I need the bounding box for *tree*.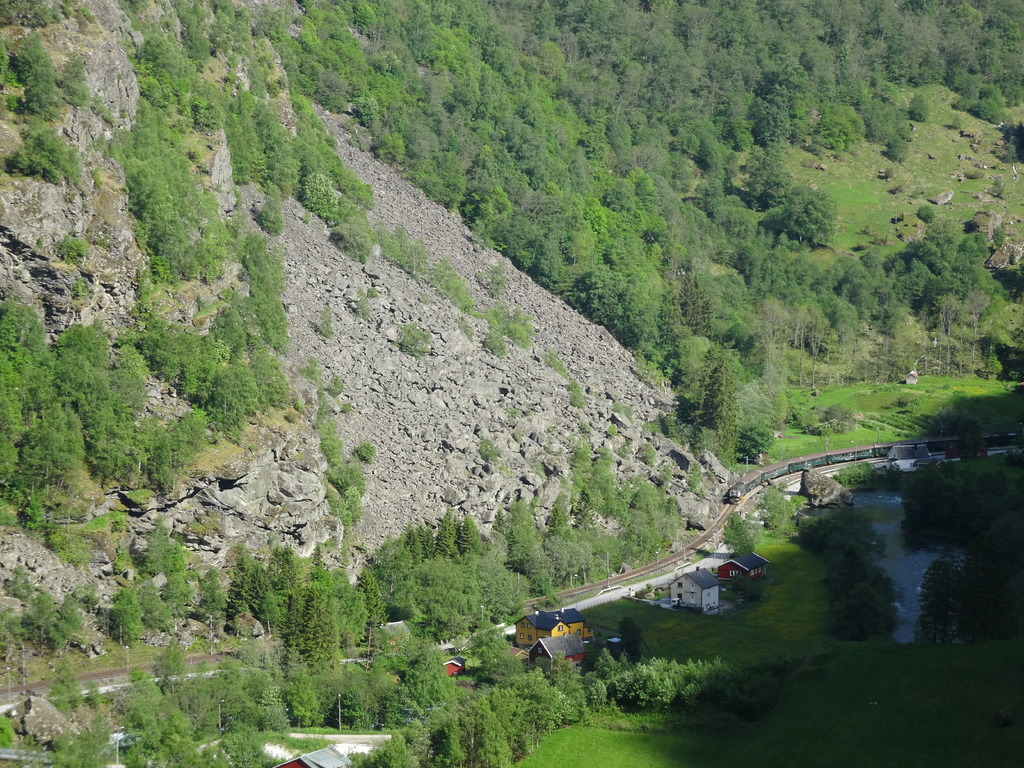
Here it is: 749:72:801:161.
